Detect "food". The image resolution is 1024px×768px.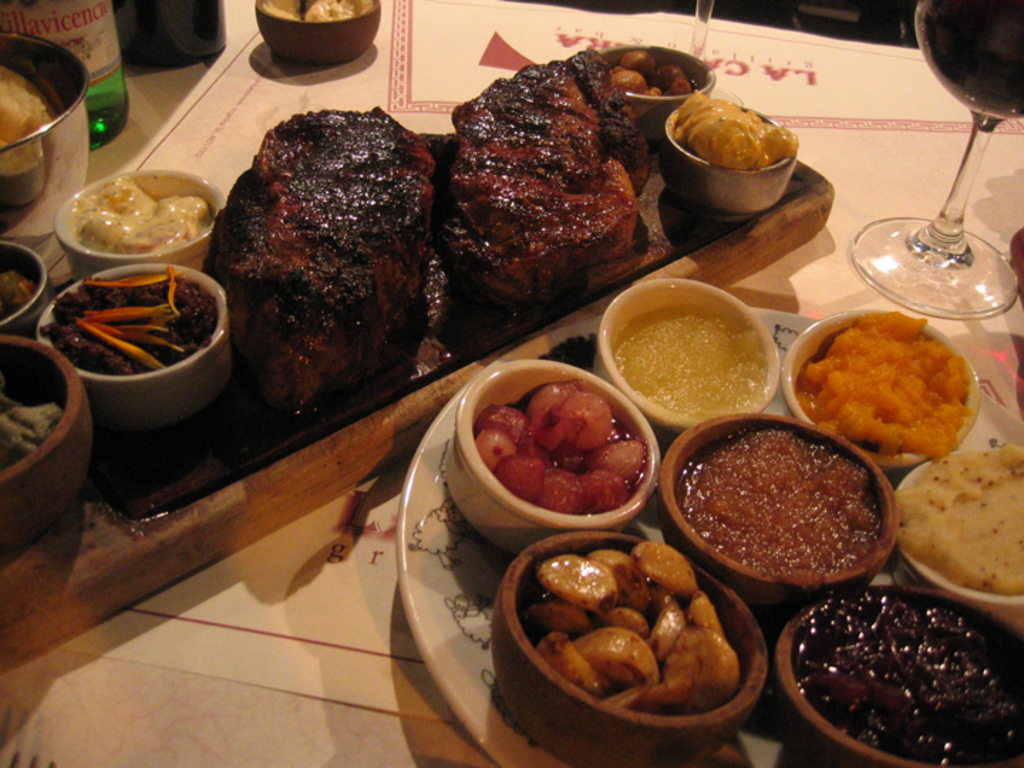
region(0, 385, 65, 478).
